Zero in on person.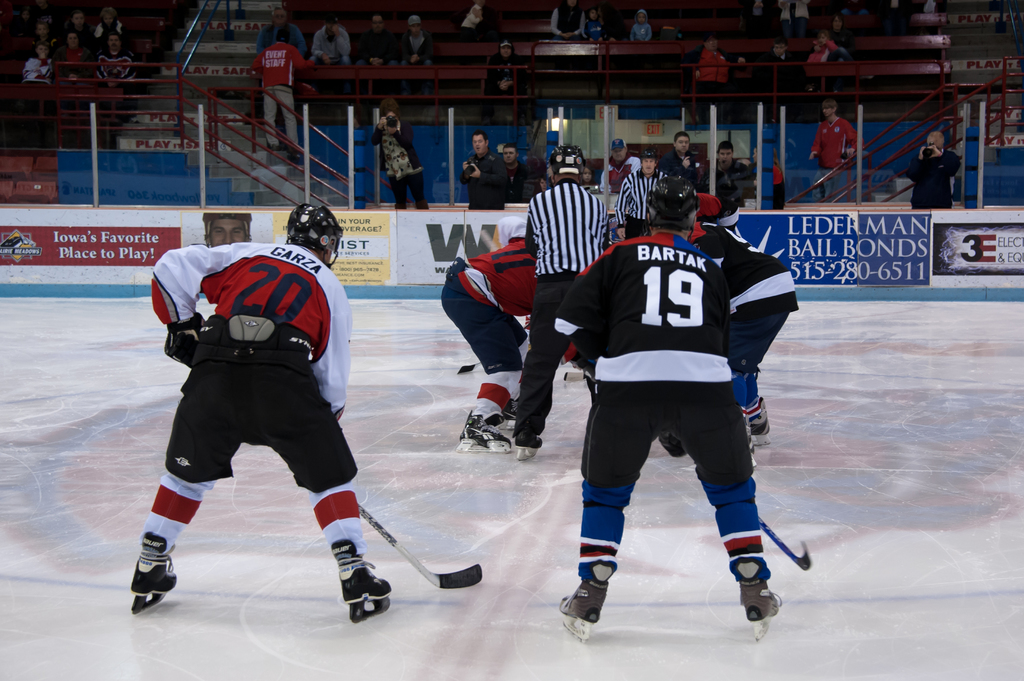
Zeroed in: 94 8 129 41.
